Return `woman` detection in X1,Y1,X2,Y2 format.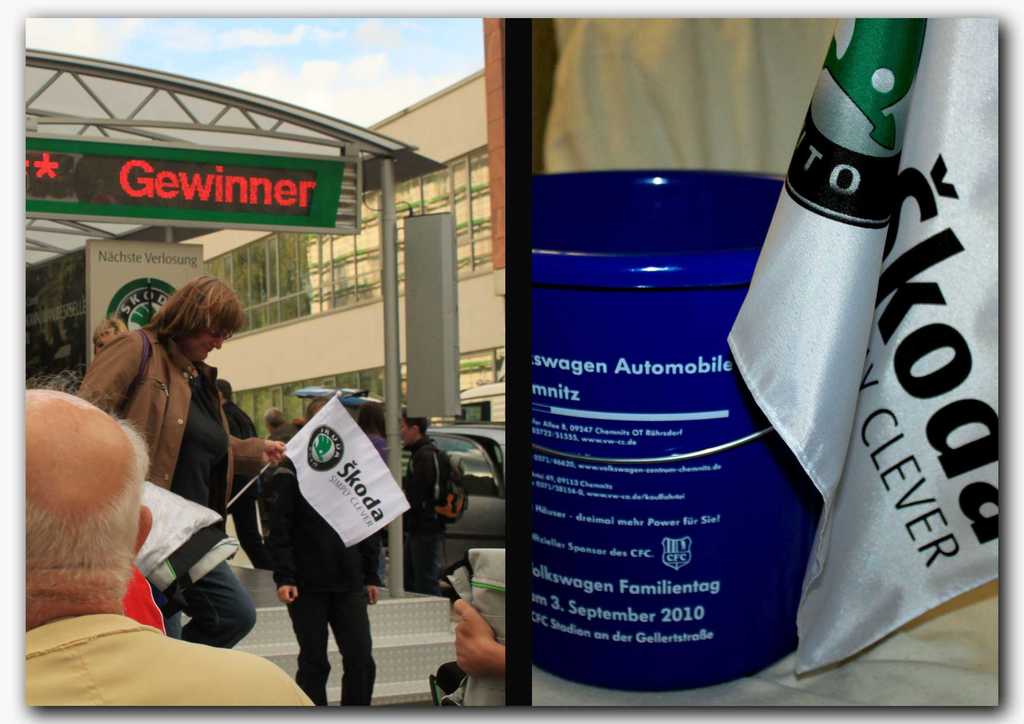
77,273,285,647.
